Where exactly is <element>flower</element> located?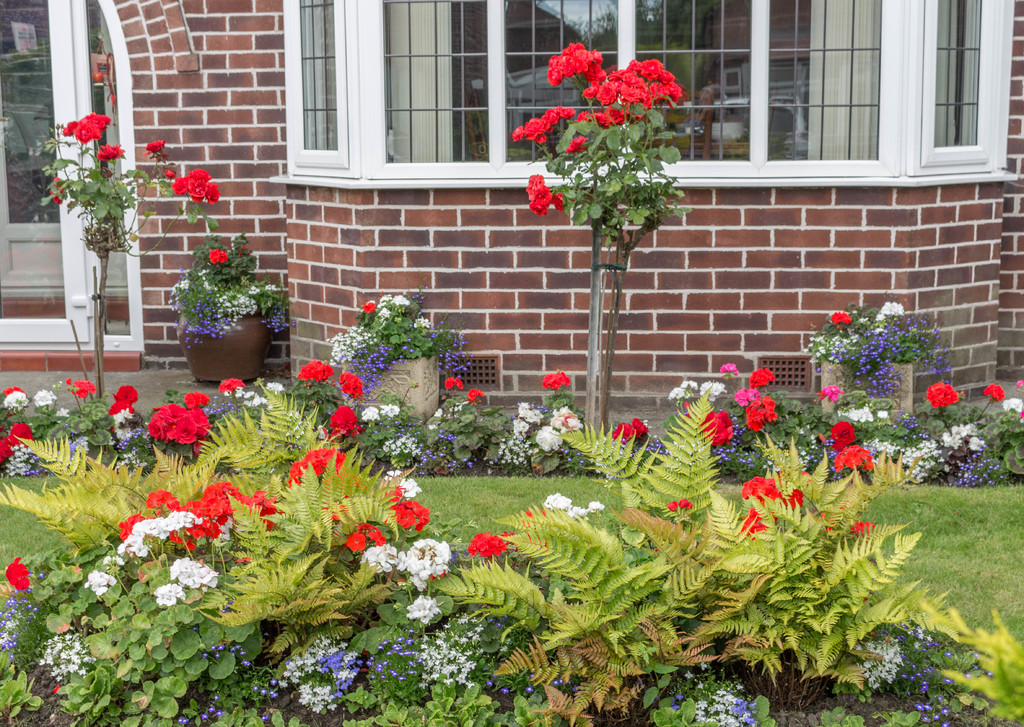
Its bounding box is [left=145, top=136, right=163, bottom=158].
